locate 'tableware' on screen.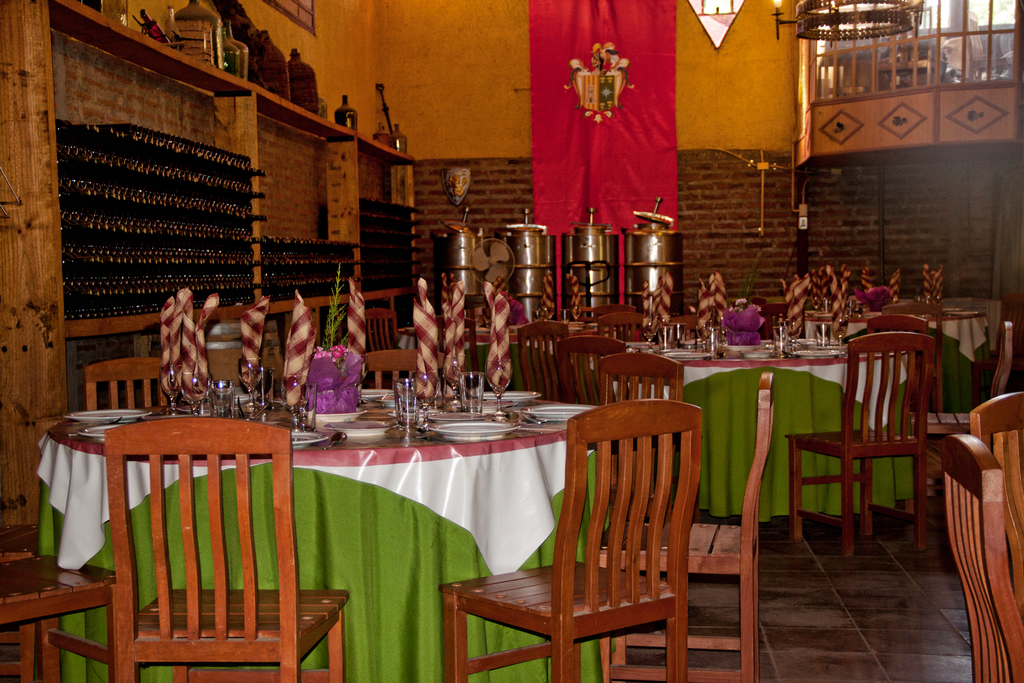
On screen at 428, 408, 483, 422.
